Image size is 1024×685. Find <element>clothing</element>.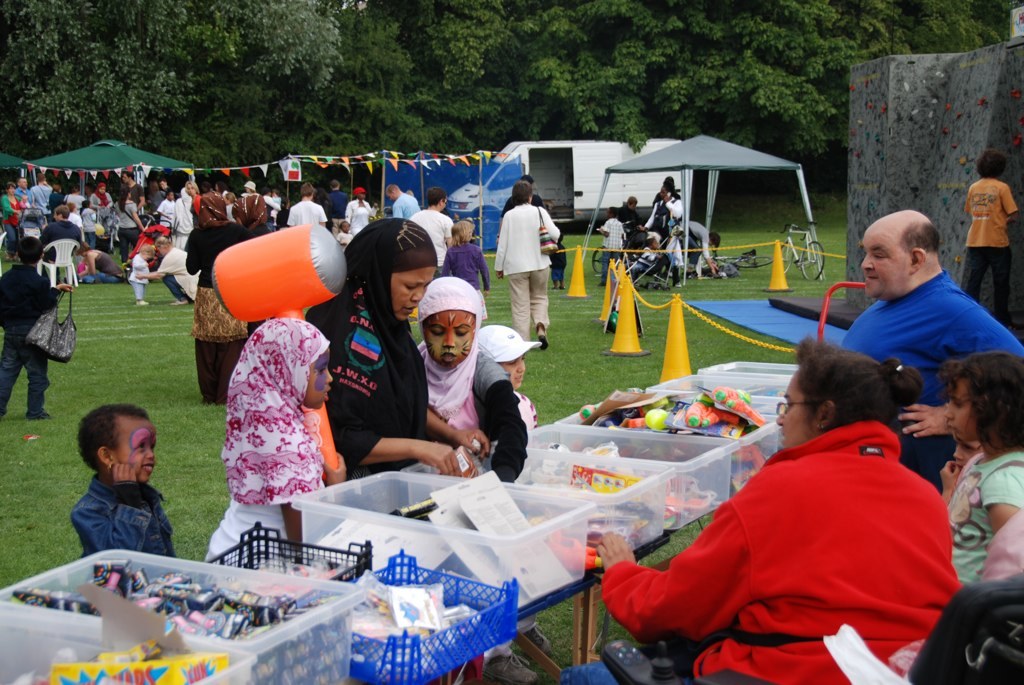
x1=0 y1=261 x2=61 y2=419.
